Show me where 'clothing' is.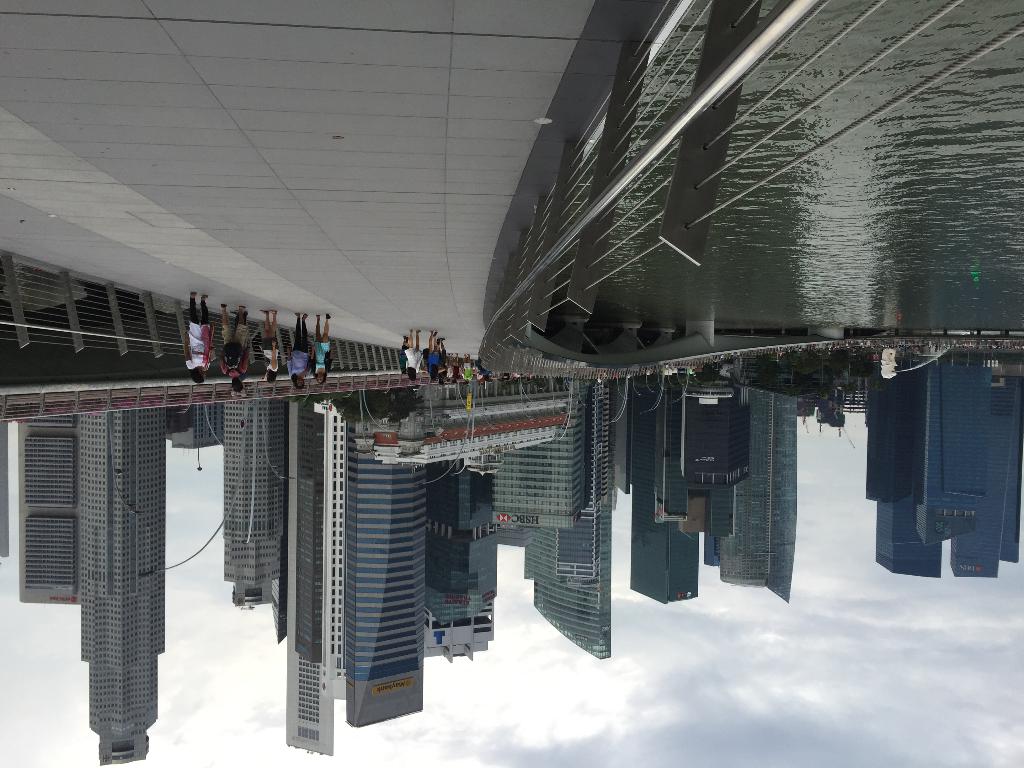
'clothing' is at x1=291 y1=349 x2=310 y2=379.
